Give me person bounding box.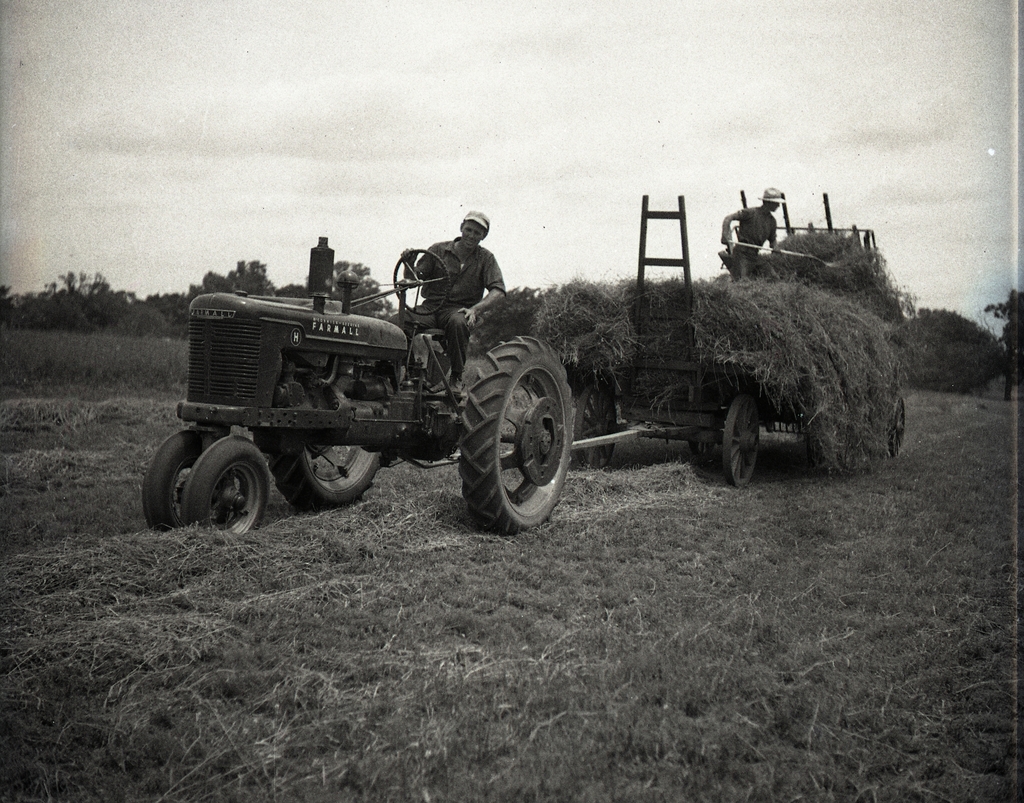
711 179 783 285.
